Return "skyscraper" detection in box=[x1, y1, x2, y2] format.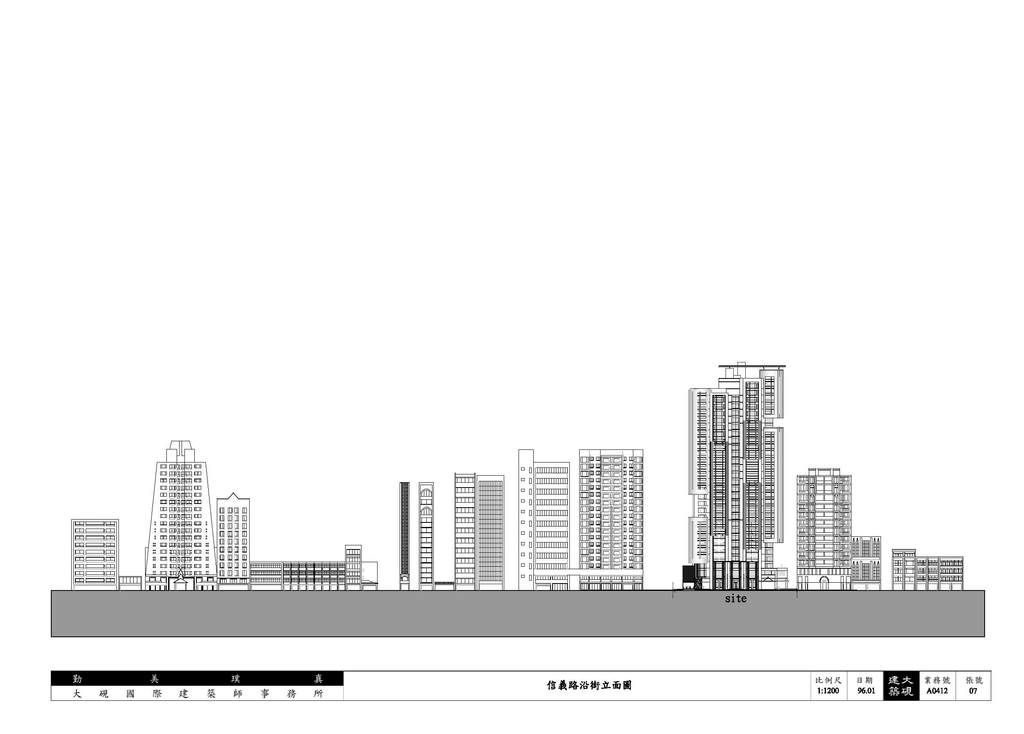
box=[796, 471, 854, 594].
